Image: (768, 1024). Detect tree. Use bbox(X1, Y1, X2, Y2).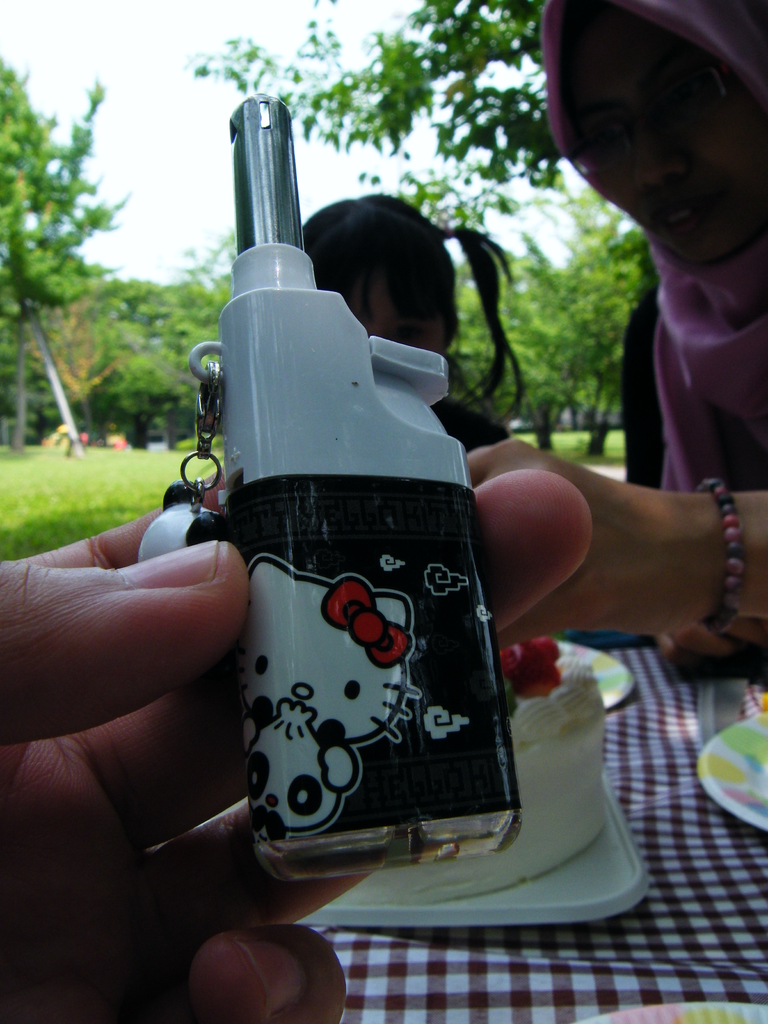
bbox(193, 0, 572, 236).
